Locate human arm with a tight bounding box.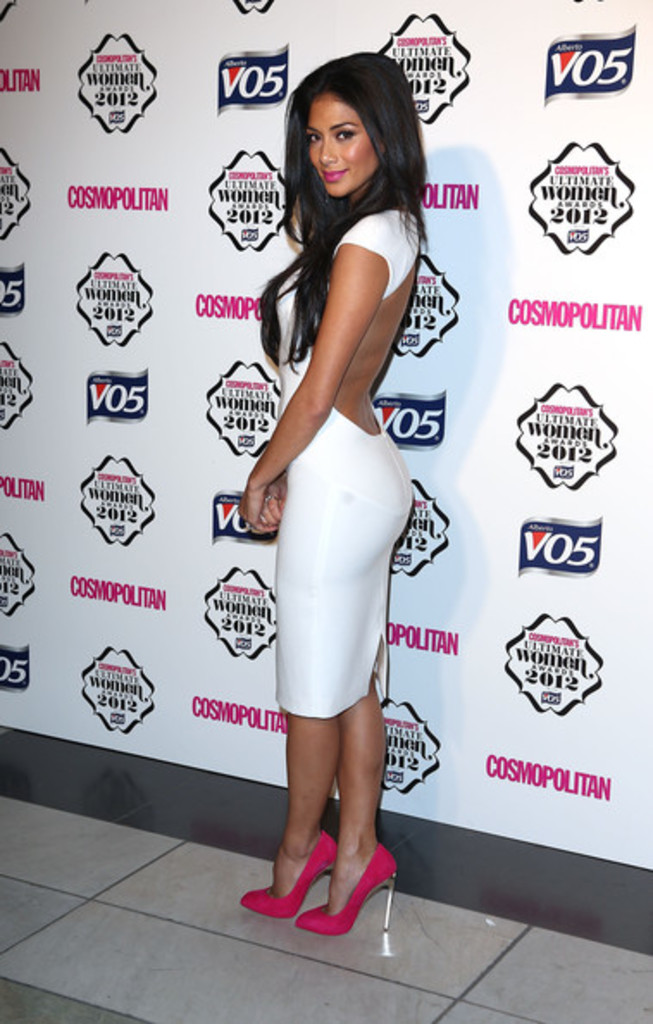
bbox=[255, 474, 286, 529].
